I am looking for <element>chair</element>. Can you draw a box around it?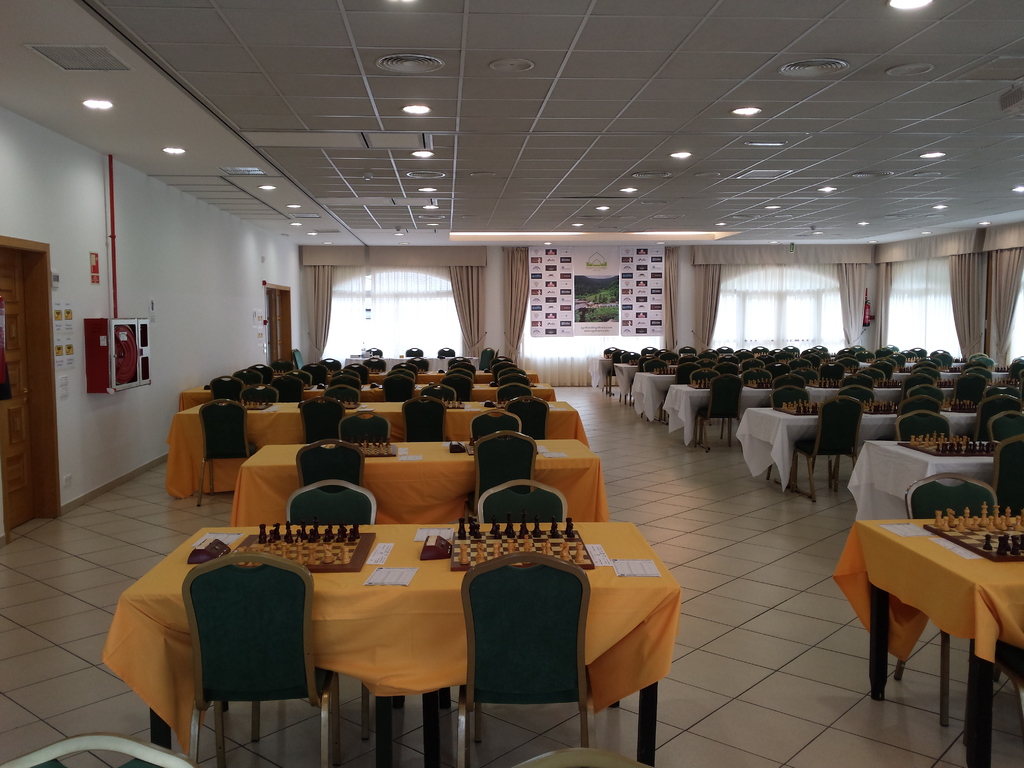
Sure, the bounding box is (158,552,322,767).
